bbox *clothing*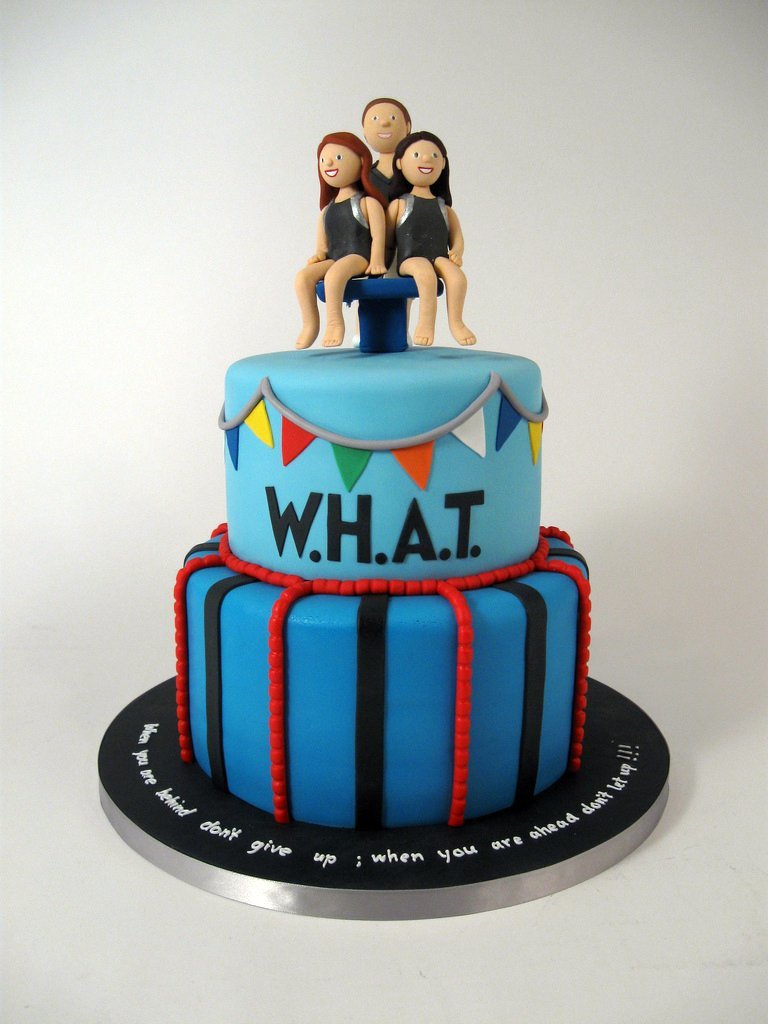
bbox=[364, 156, 417, 196]
